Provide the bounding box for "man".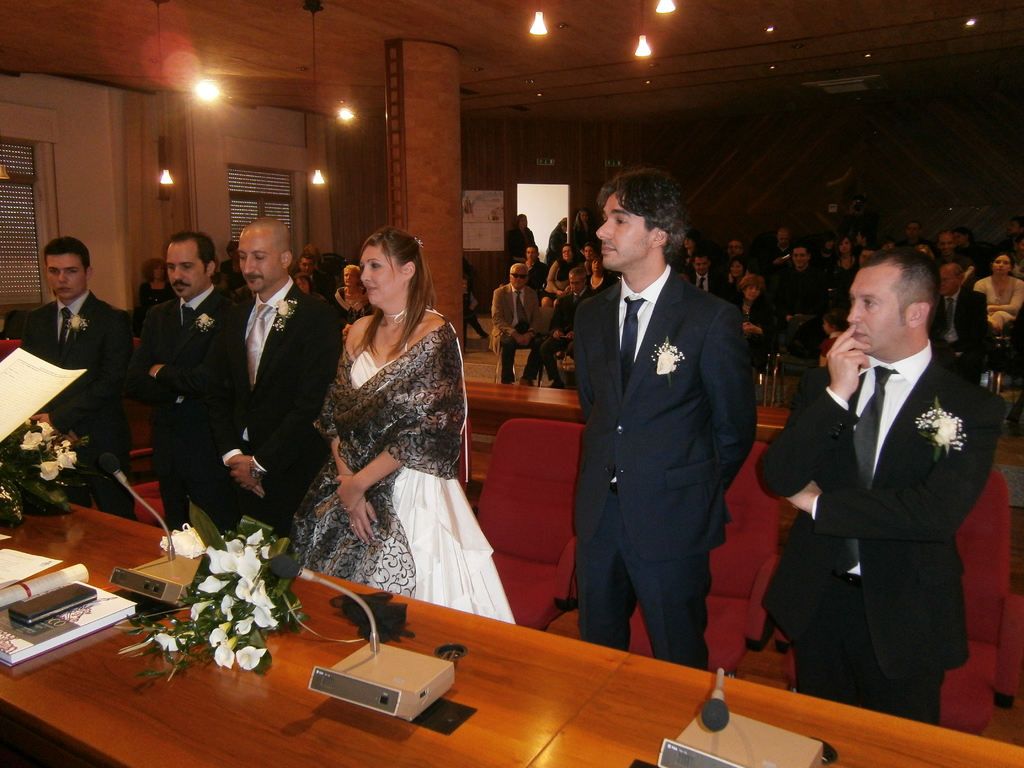
box=[759, 252, 1004, 714].
